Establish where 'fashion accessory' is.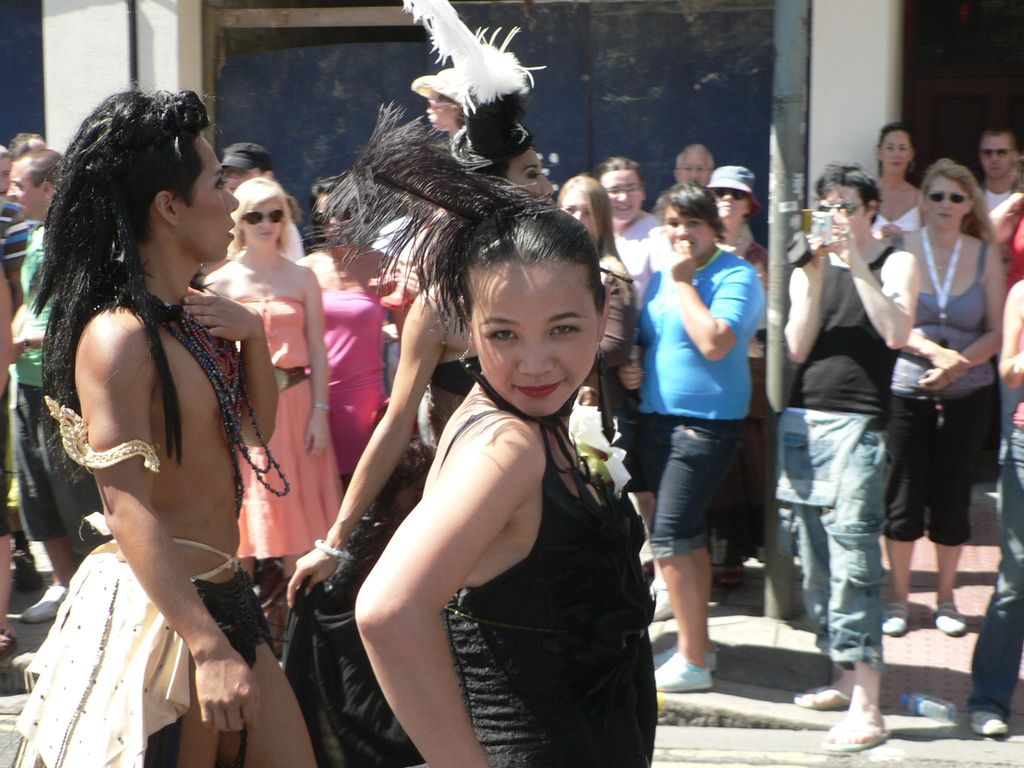
Established at select_region(925, 189, 969, 208).
